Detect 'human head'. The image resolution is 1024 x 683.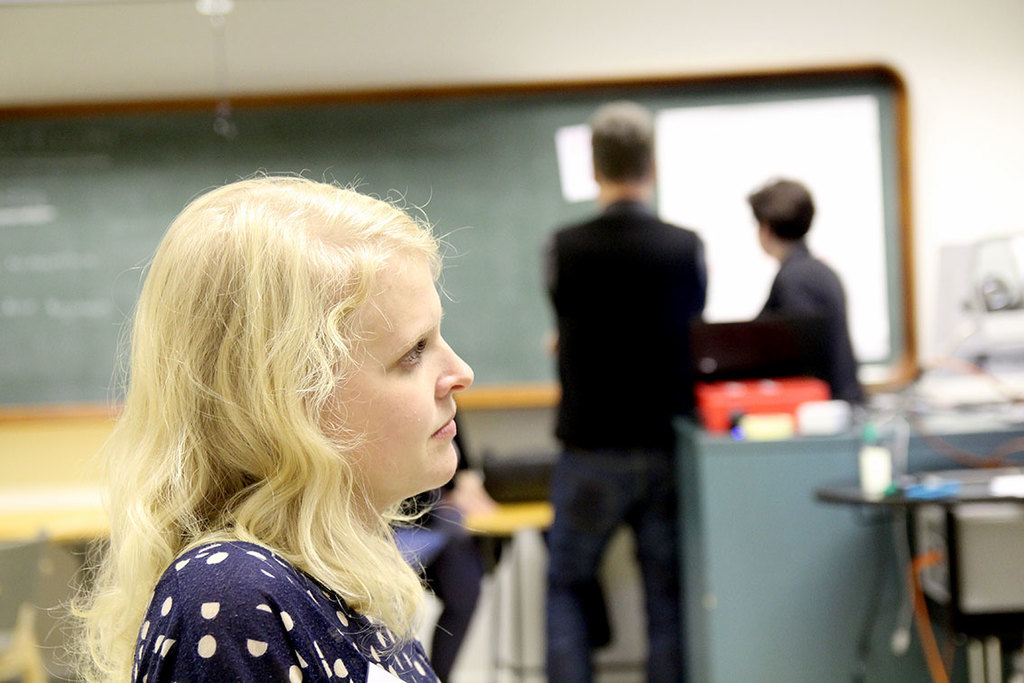
<bbox>587, 100, 657, 191</bbox>.
